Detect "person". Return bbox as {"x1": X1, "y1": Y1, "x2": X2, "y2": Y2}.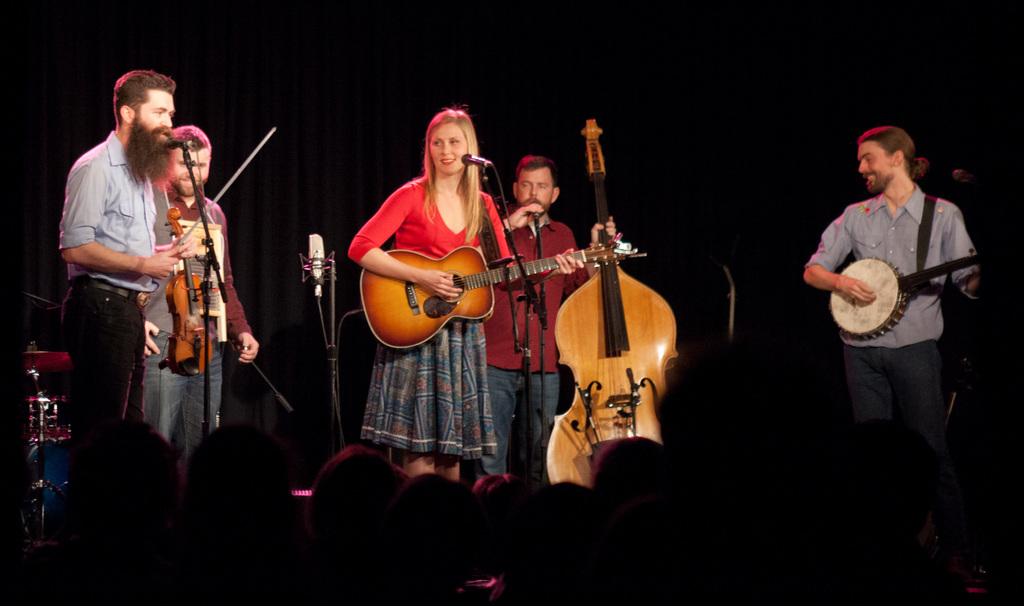
{"x1": 488, "y1": 155, "x2": 618, "y2": 485}.
